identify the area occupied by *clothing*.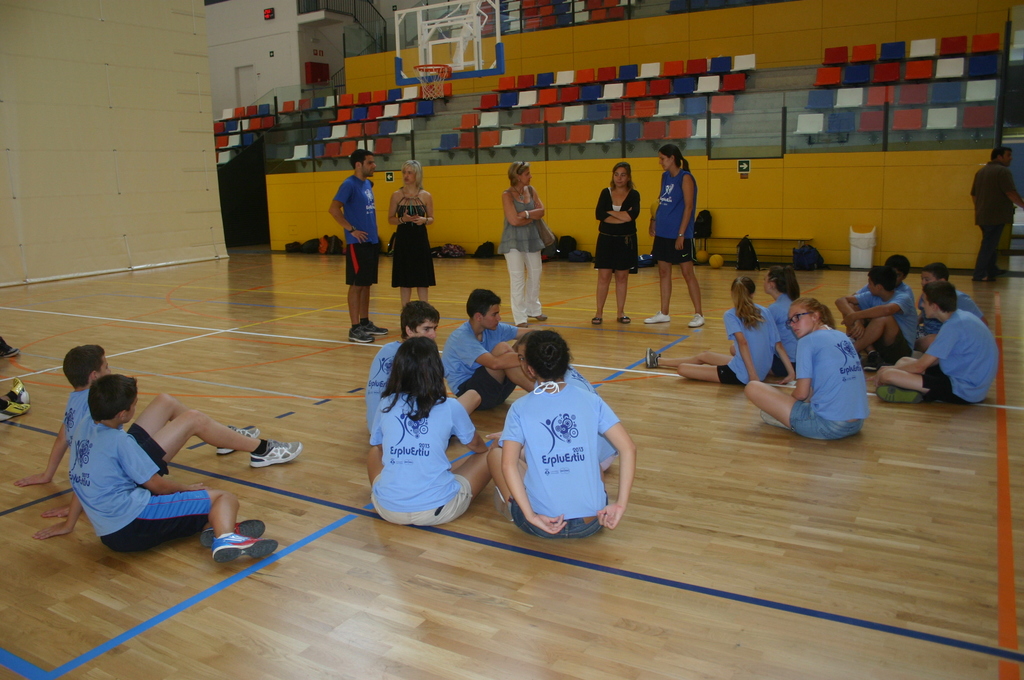
Area: x1=588, y1=186, x2=644, y2=273.
